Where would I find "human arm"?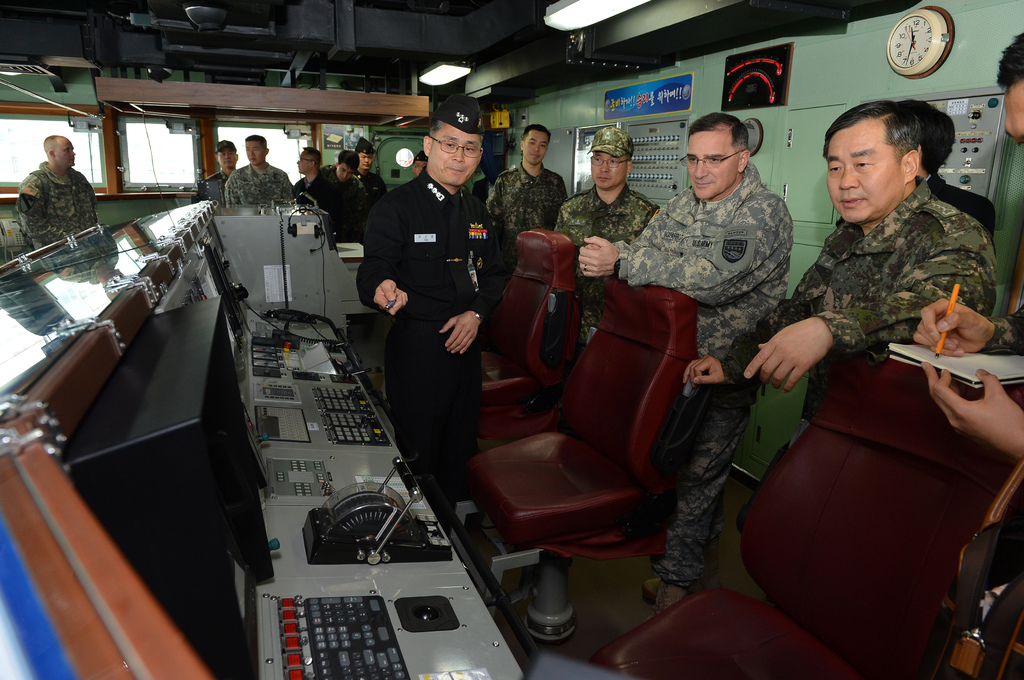
At [575,193,794,306].
